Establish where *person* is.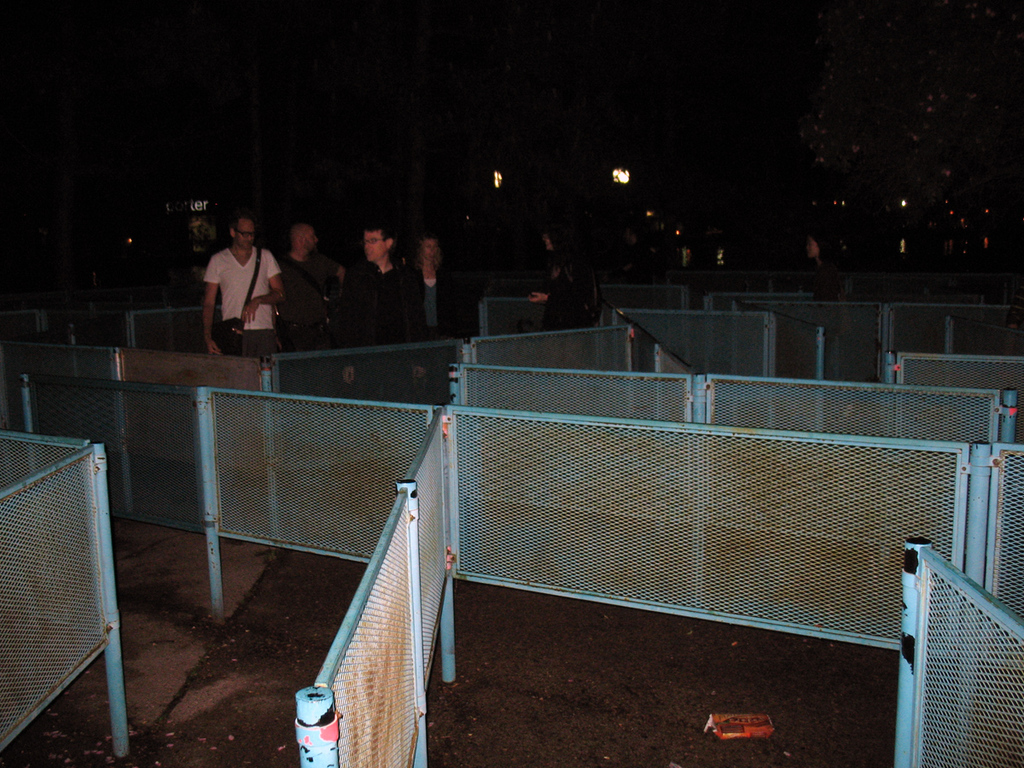
Established at bbox(347, 224, 428, 346).
